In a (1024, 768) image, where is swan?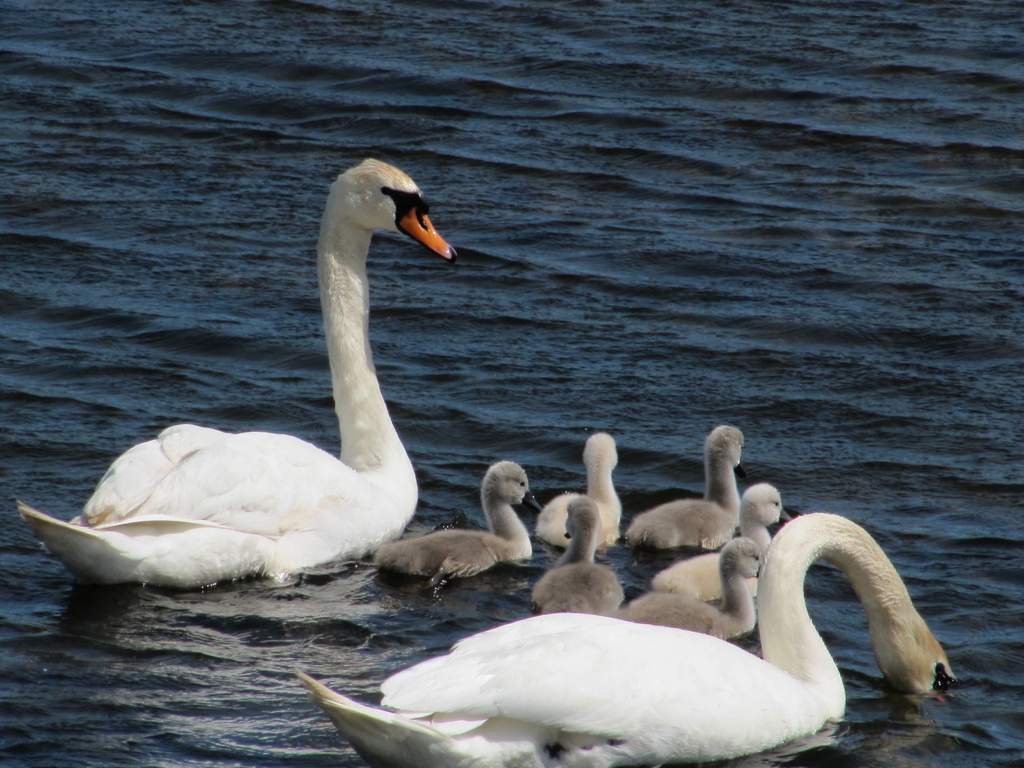
536,495,620,616.
